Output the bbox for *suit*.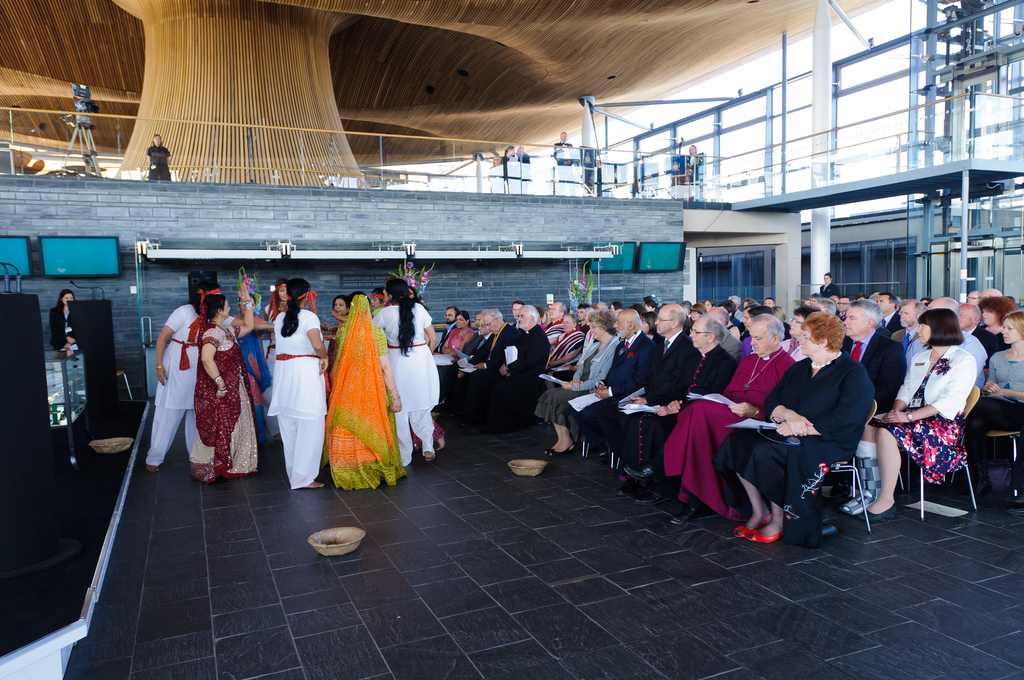
left=897, top=343, right=976, bottom=422.
